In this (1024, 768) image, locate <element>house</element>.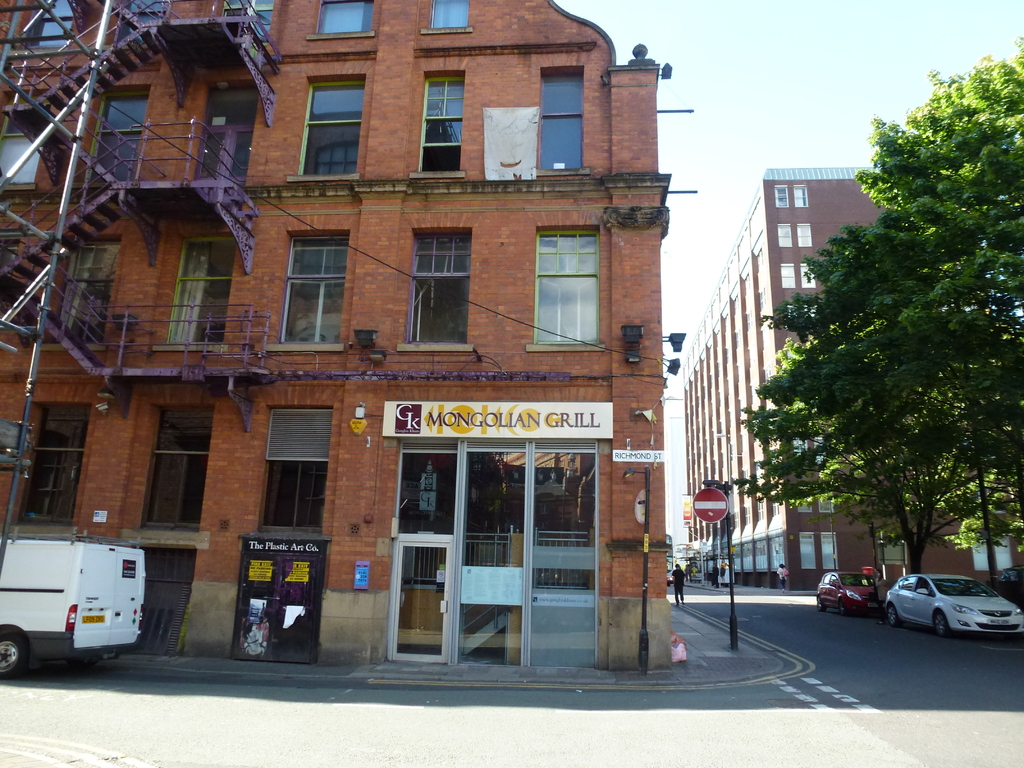
Bounding box: left=678, top=163, right=1023, bottom=596.
